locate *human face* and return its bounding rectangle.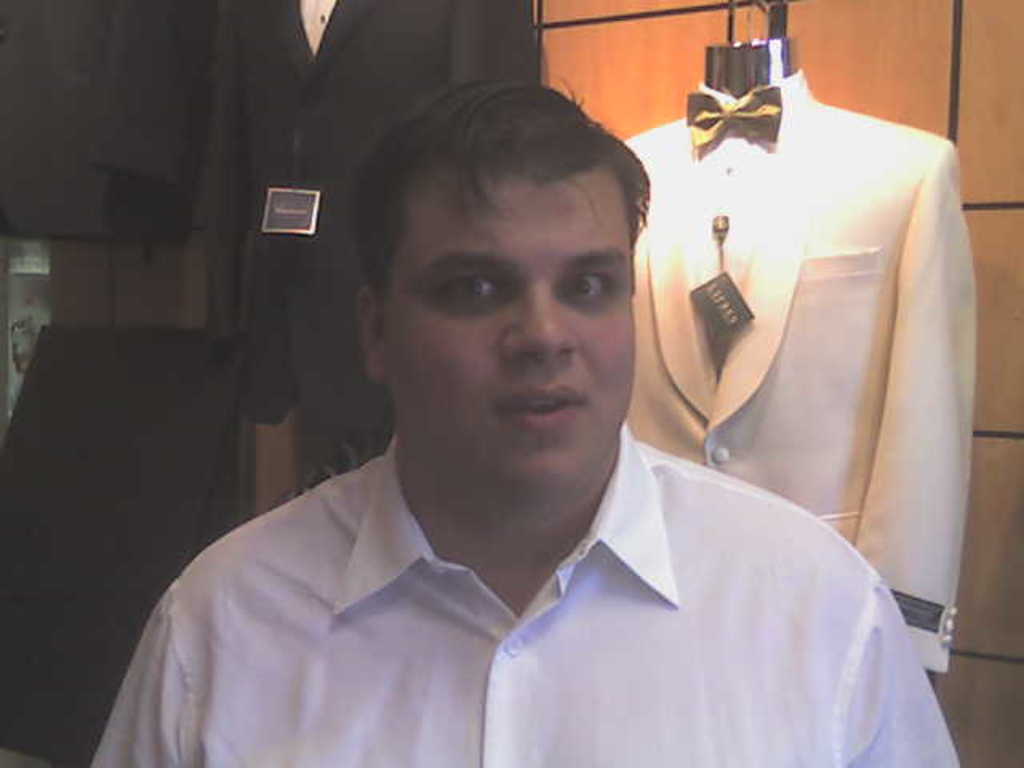
{"x1": 378, "y1": 162, "x2": 638, "y2": 499}.
